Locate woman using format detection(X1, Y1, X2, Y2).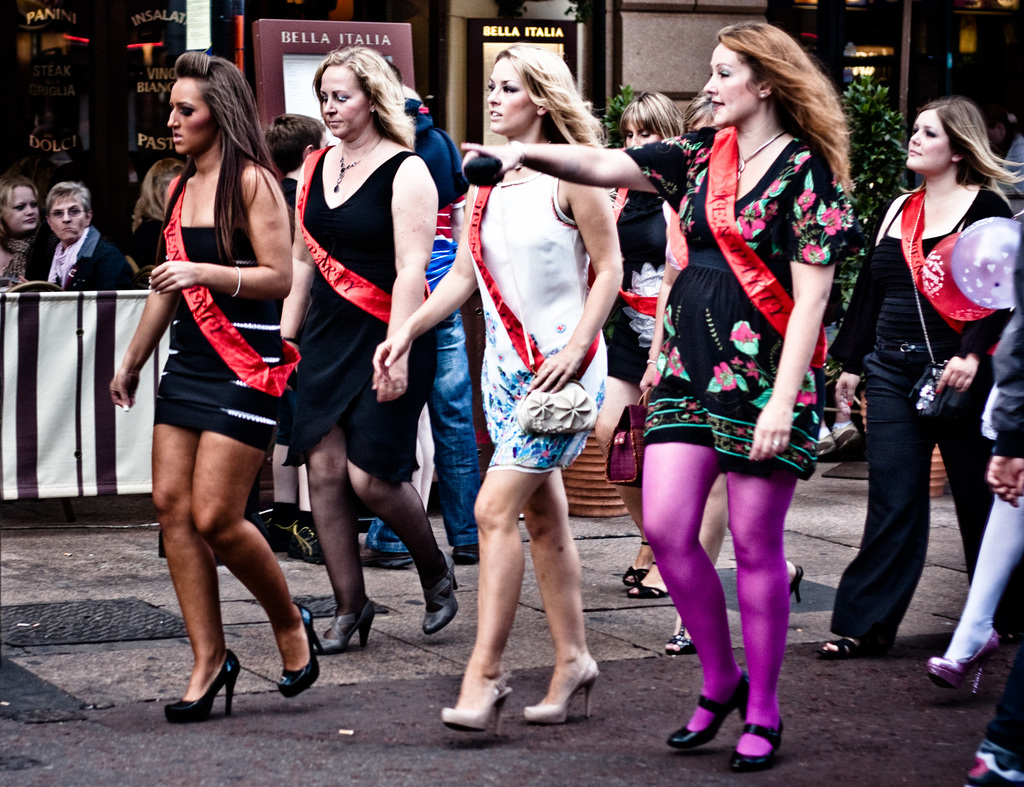
detection(836, 59, 1012, 695).
